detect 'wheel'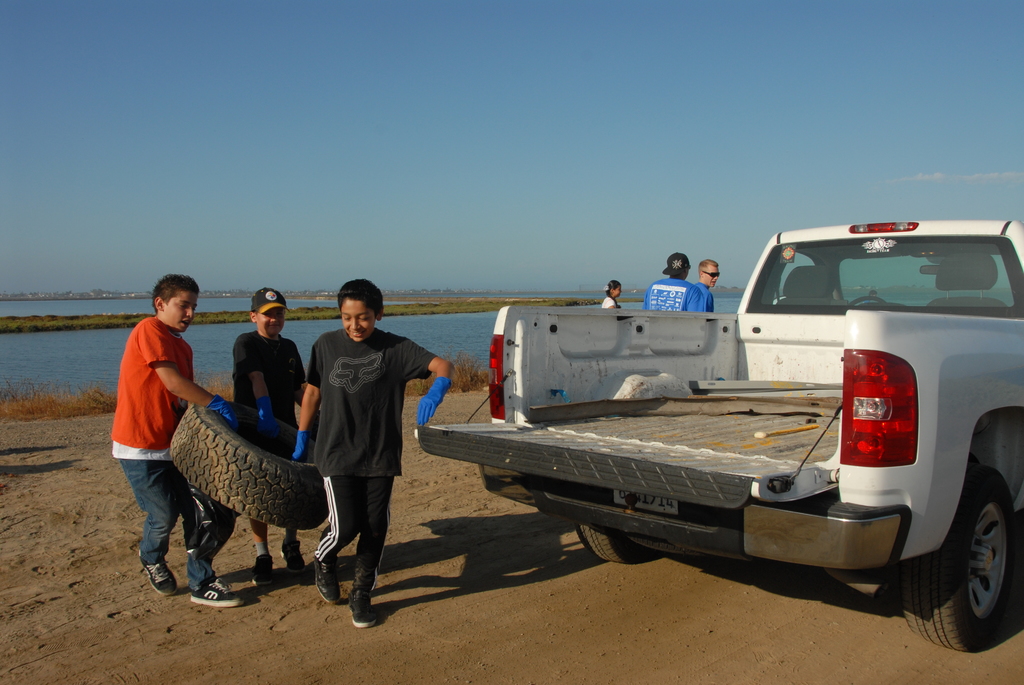
(573,523,658,565)
